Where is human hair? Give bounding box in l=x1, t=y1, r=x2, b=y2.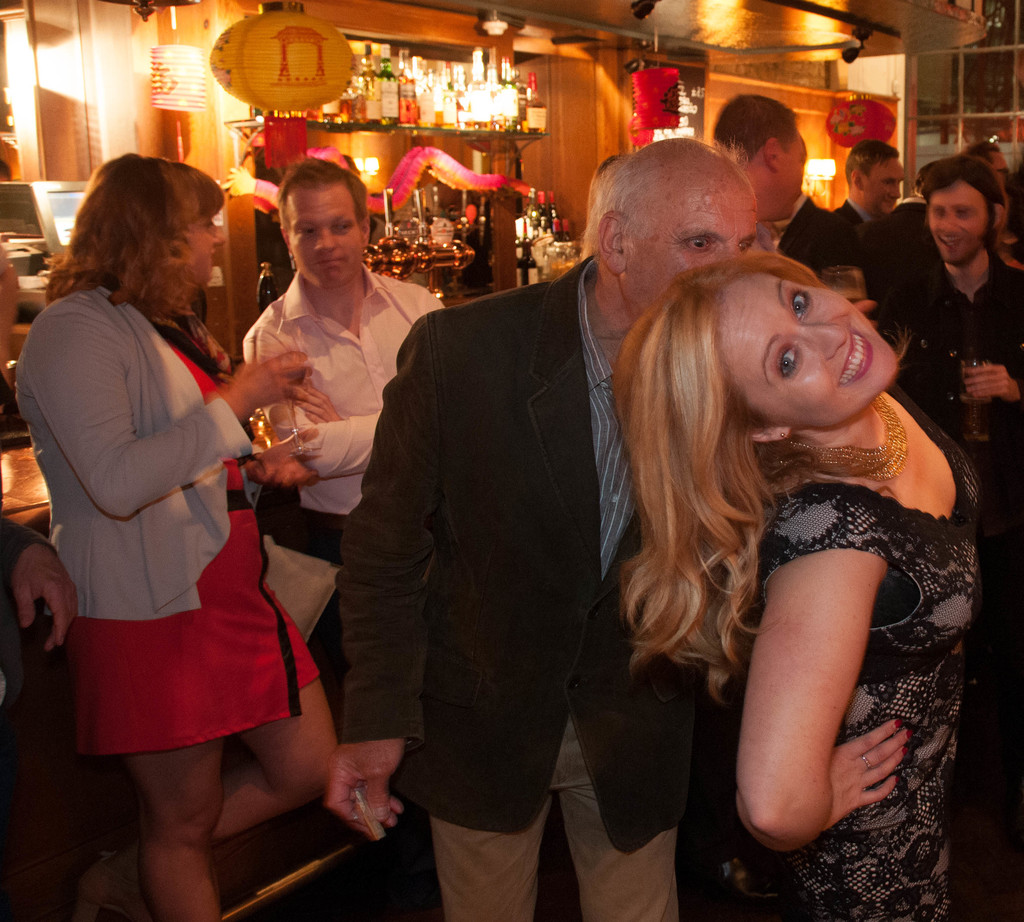
l=919, t=152, r=1002, b=243.
